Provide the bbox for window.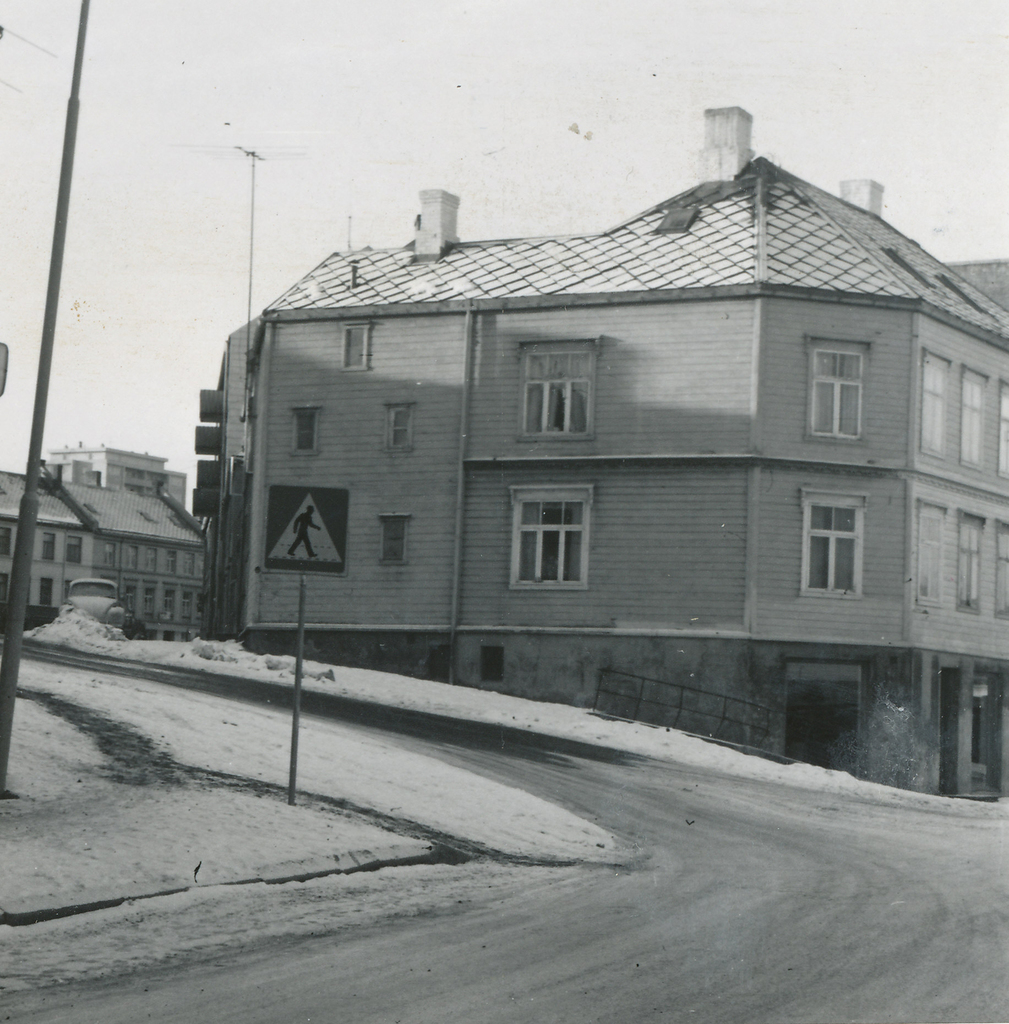
bbox(791, 490, 870, 598).
